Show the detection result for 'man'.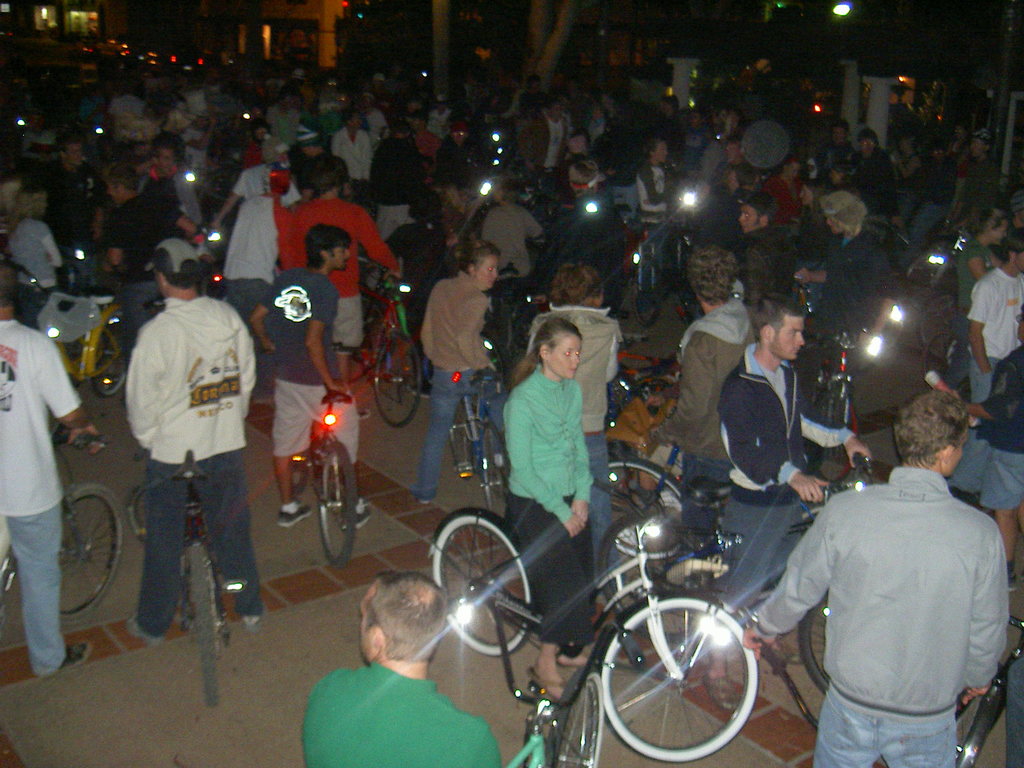
<region>961, 225, 1023, 445</region>.
